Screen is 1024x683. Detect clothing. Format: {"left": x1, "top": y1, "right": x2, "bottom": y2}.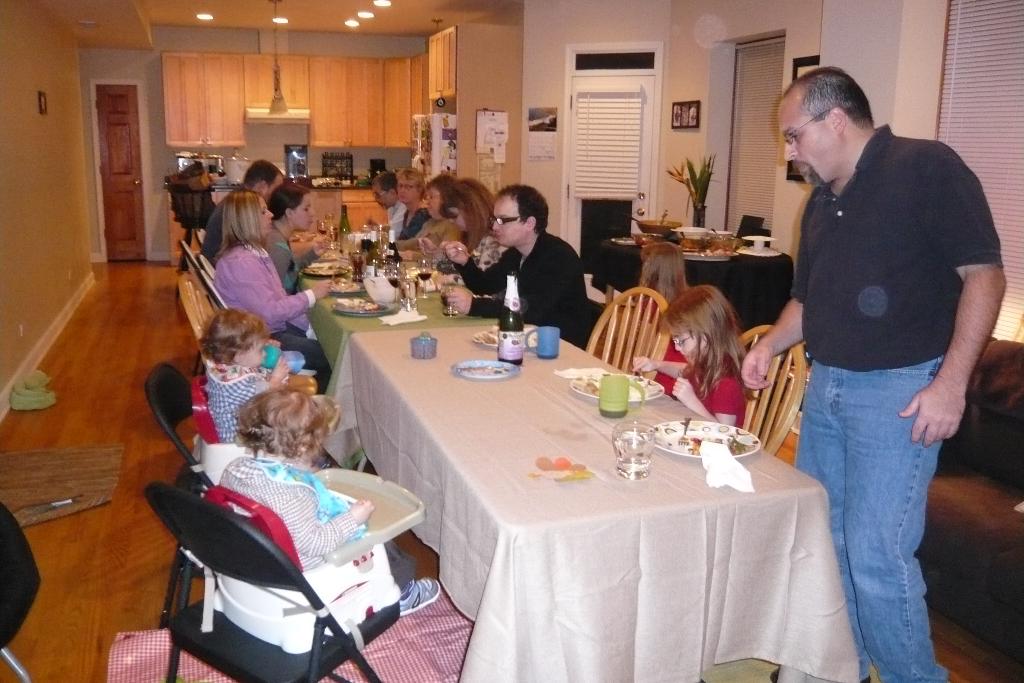
{"left": 217, "top": 456, "right": 415, "bottom": 599}.
